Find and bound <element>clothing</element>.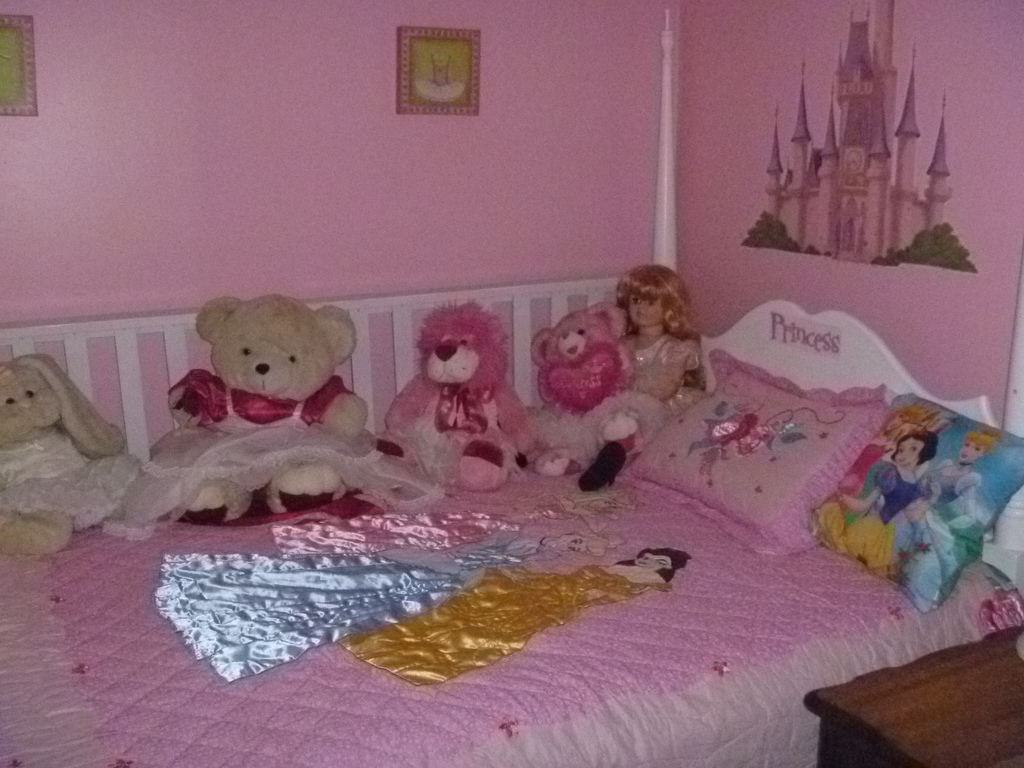
Bound: bbox=(0, 413, 147, 531).
